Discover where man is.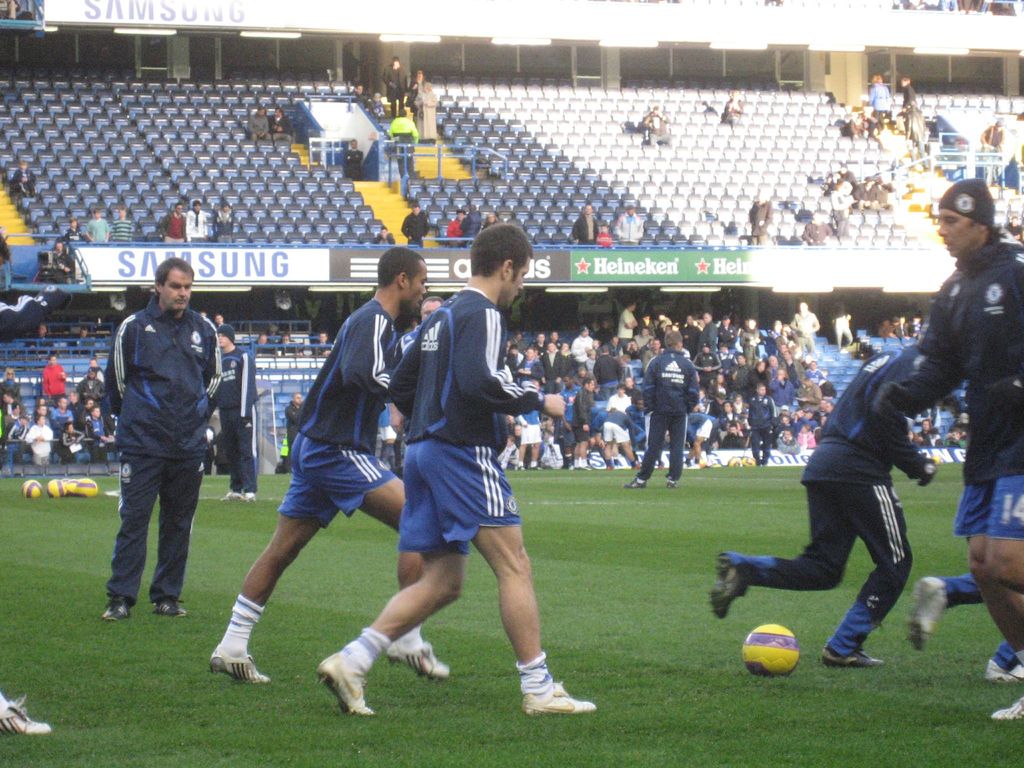
Discovered at rect(868, 76, 891, 111).
